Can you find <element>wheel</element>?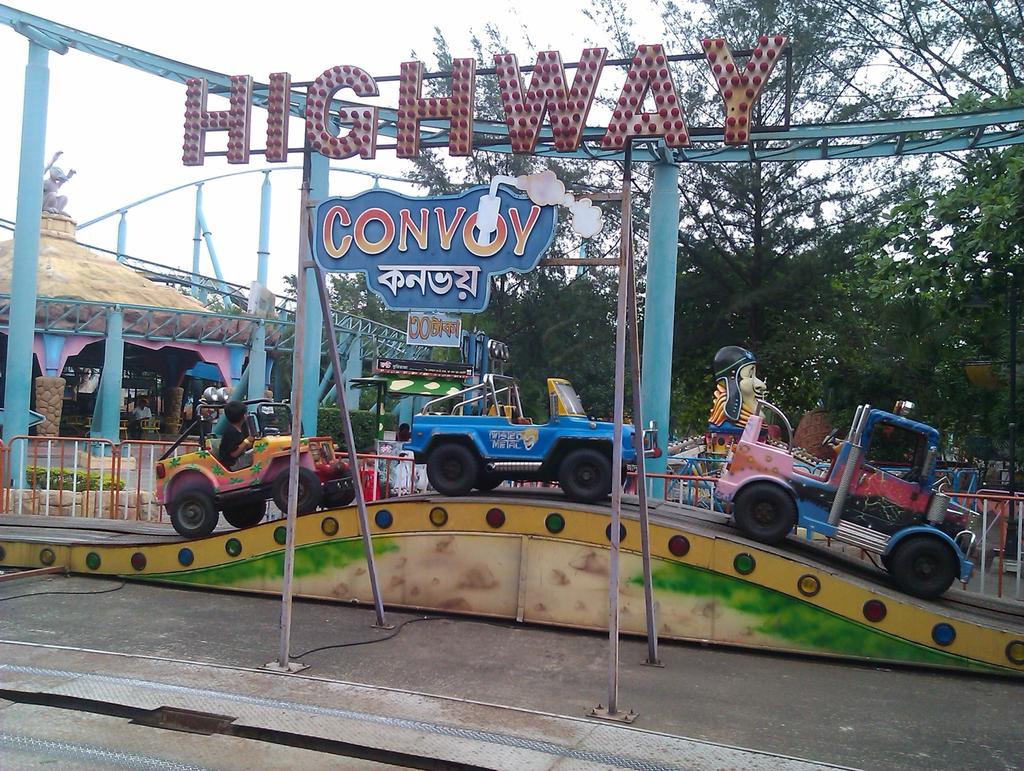
Yes, bounding box: Rect(315, 482, 355, 508).
